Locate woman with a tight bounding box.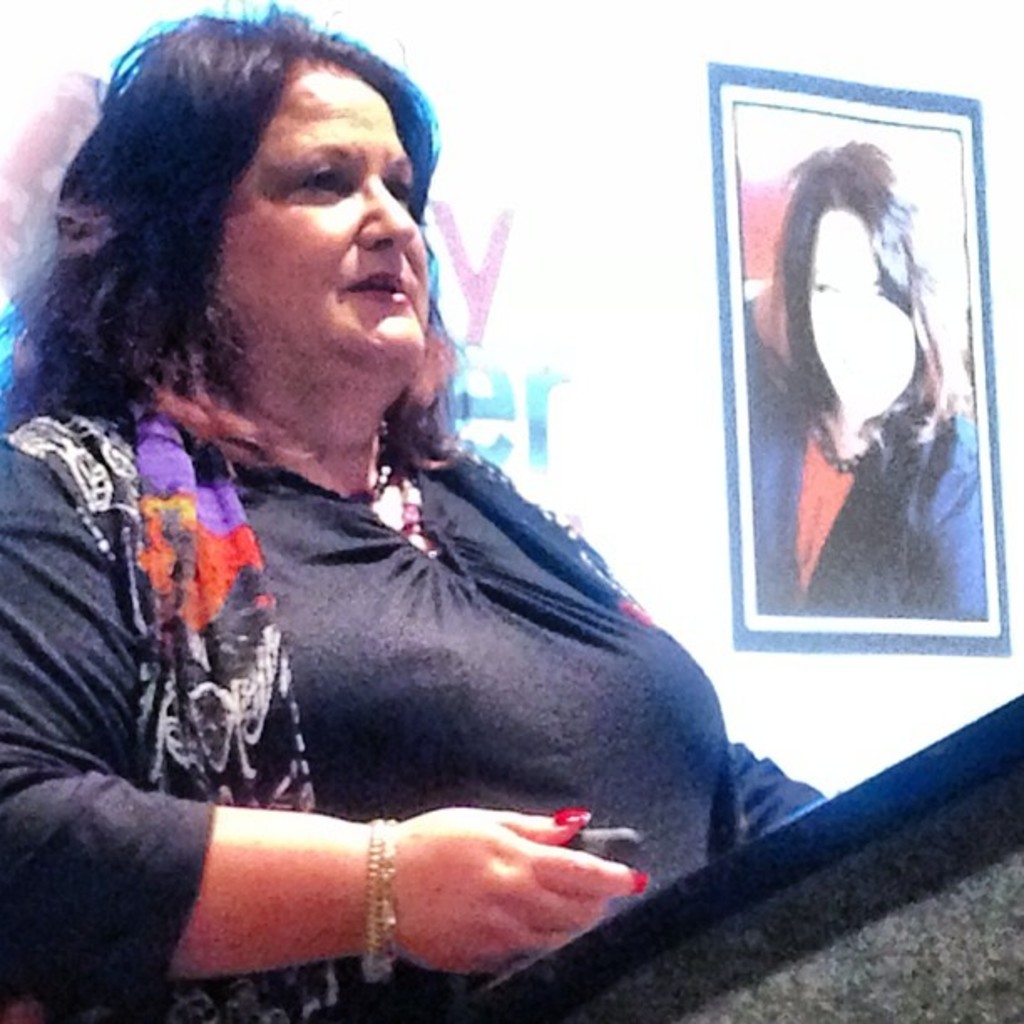
(751, 147, 992, 619).
